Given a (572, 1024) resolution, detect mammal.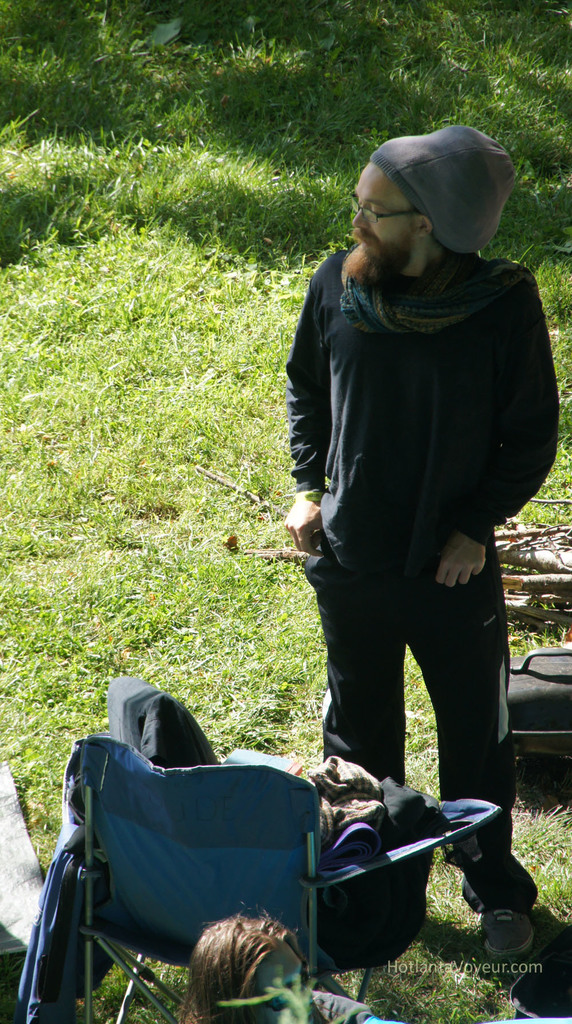
box=[175, 908, 415, 1023].
